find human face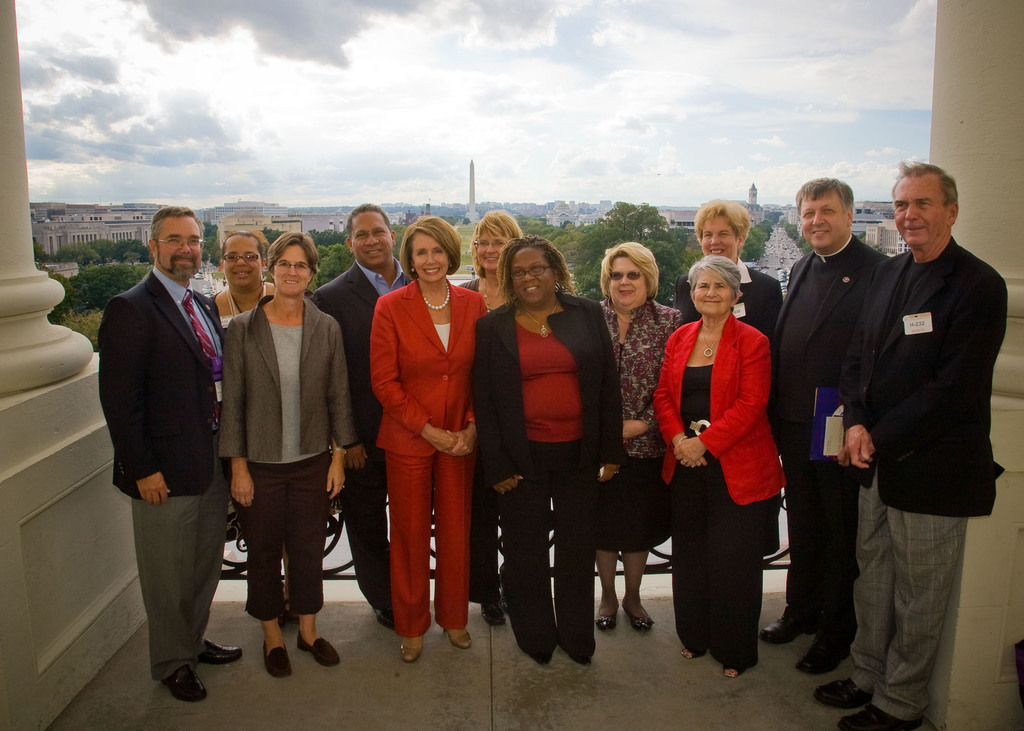
box(157, 215, 203, 278)
